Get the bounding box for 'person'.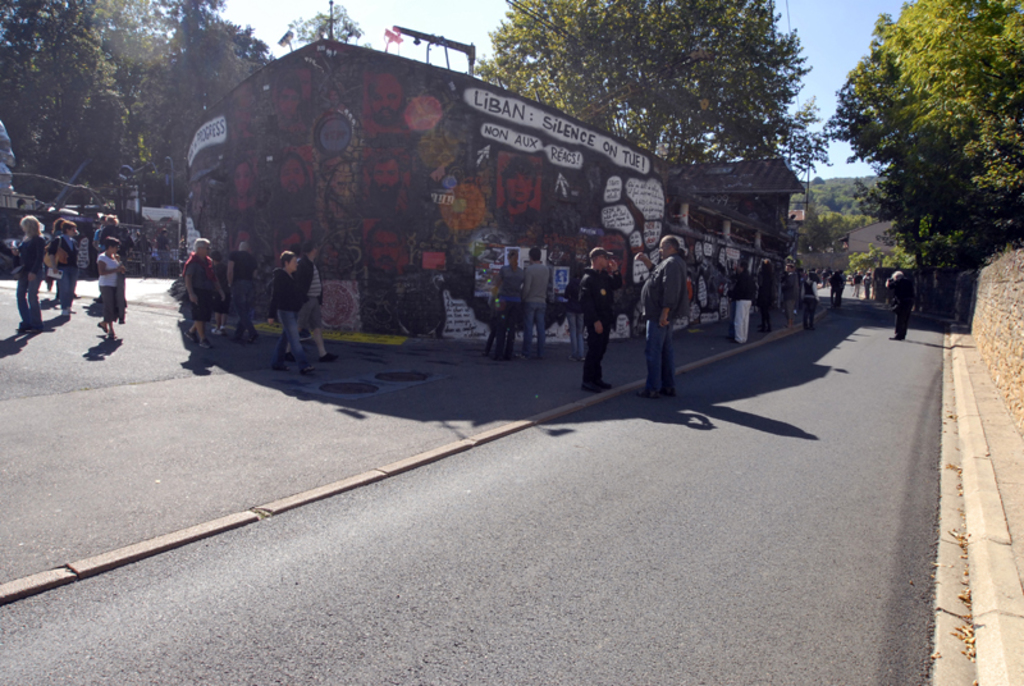
BBox(51, 215, 76, 316).
